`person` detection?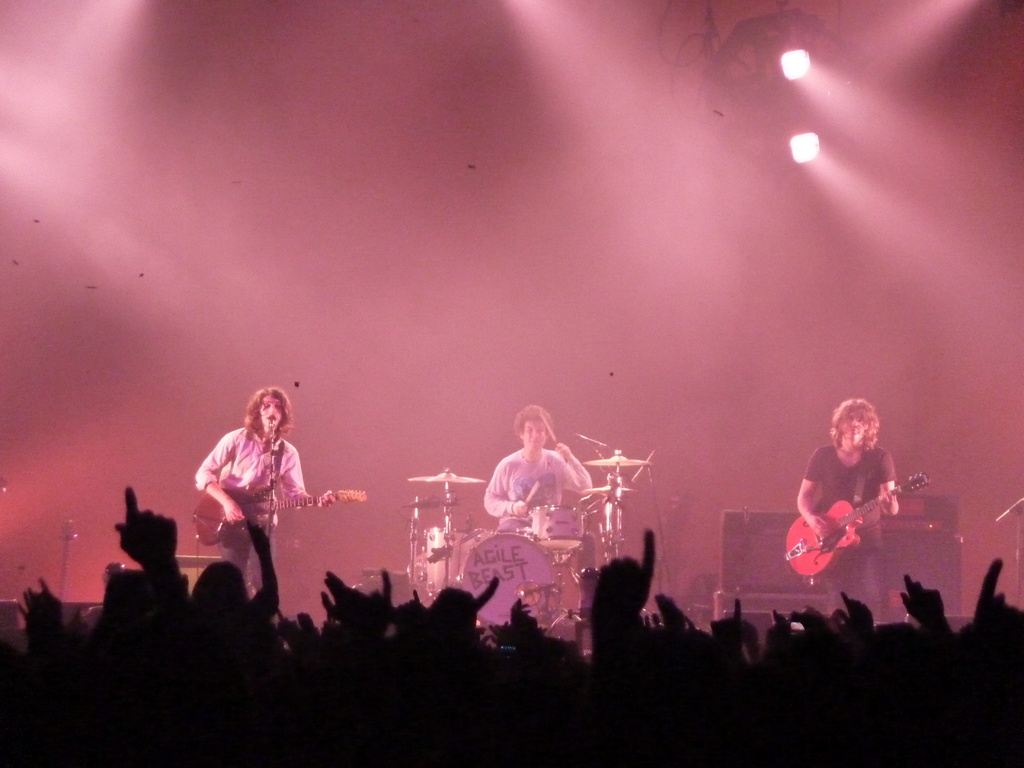
(193, 383, 333, 600)
